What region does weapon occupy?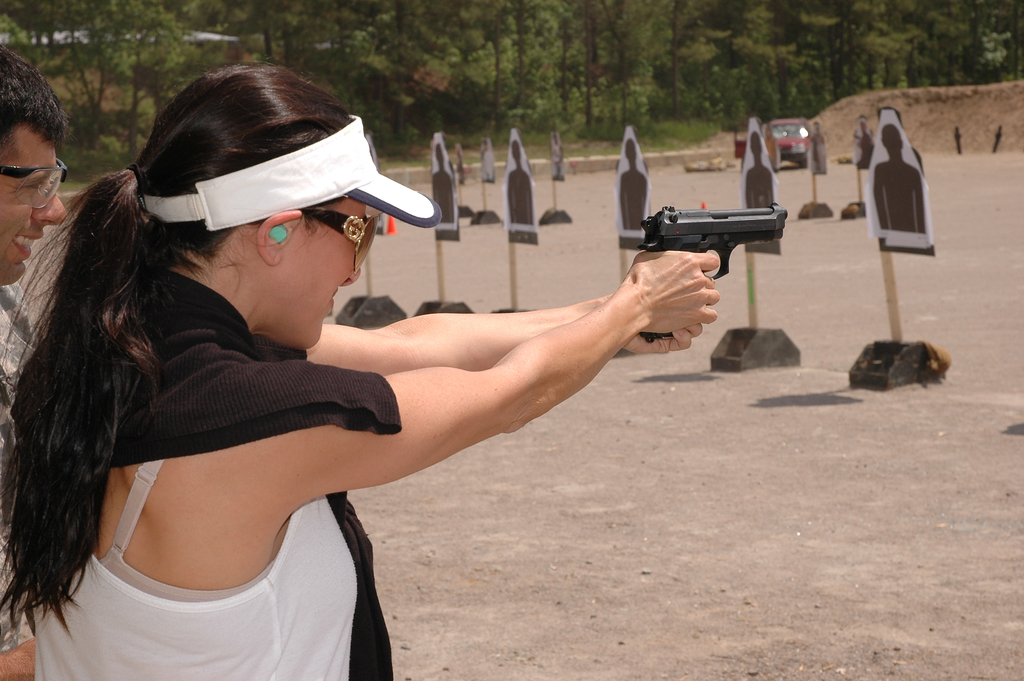
locate(637, 202, 790, 347).
